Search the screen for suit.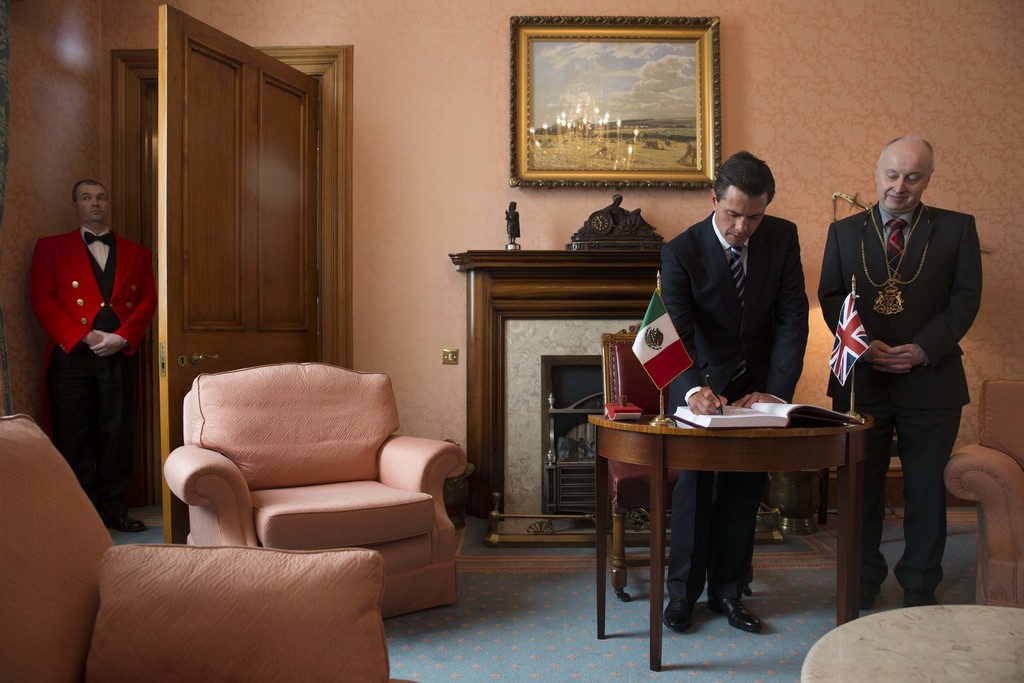
Found at {"left": 828, "top": 150, "right": 983, "bottom": 607}.
